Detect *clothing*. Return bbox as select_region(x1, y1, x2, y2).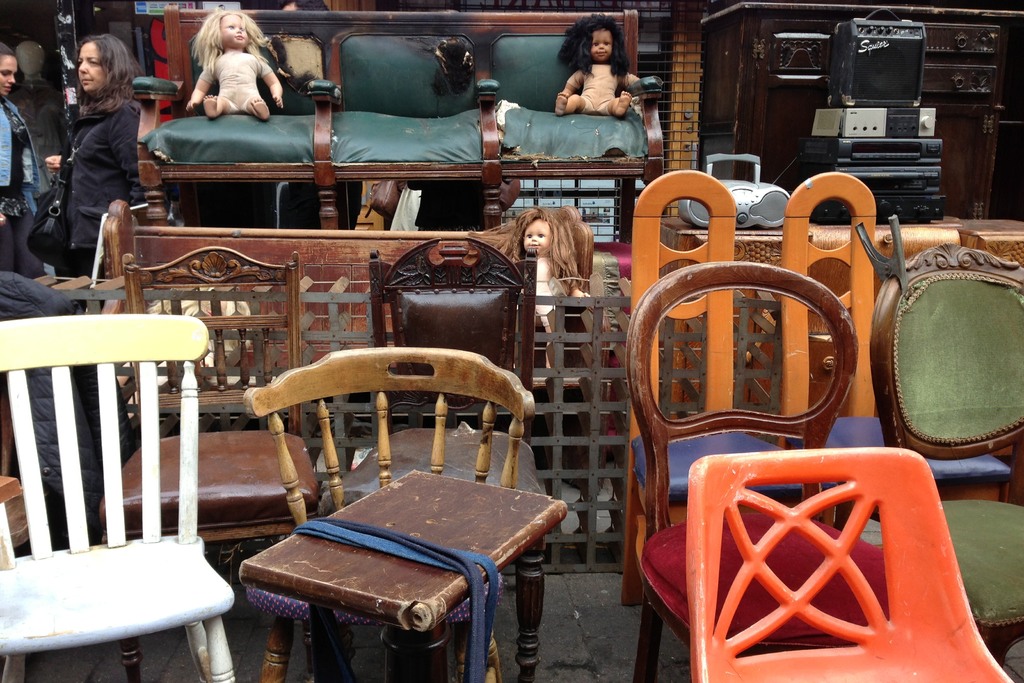
select_region(534, 254, 555, 320).
